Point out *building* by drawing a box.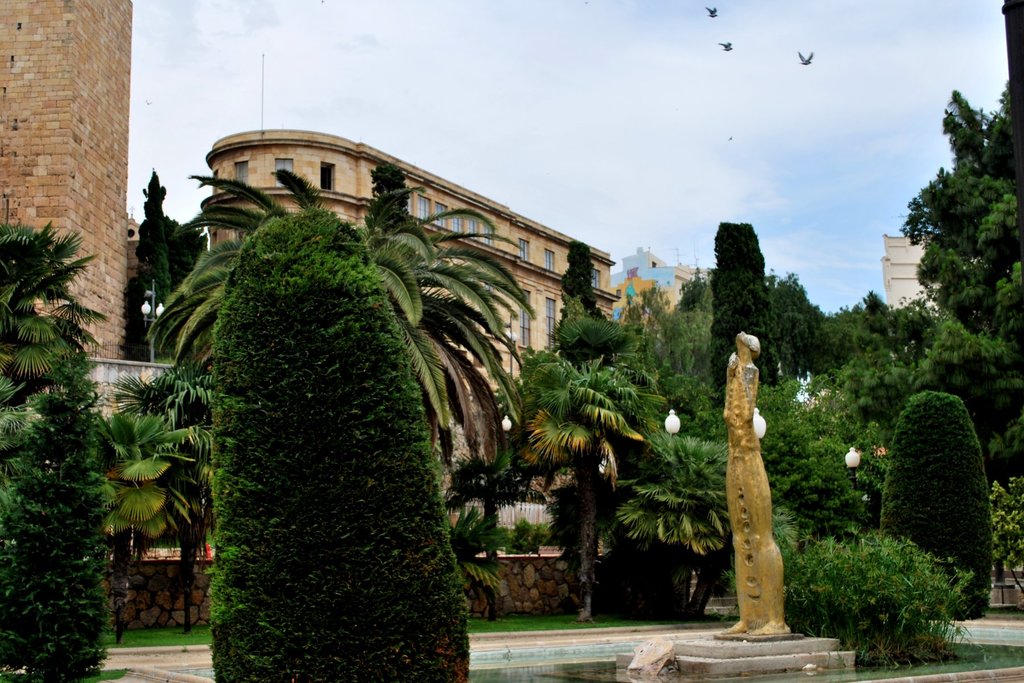
bbox(204, 124, 620, 429).
